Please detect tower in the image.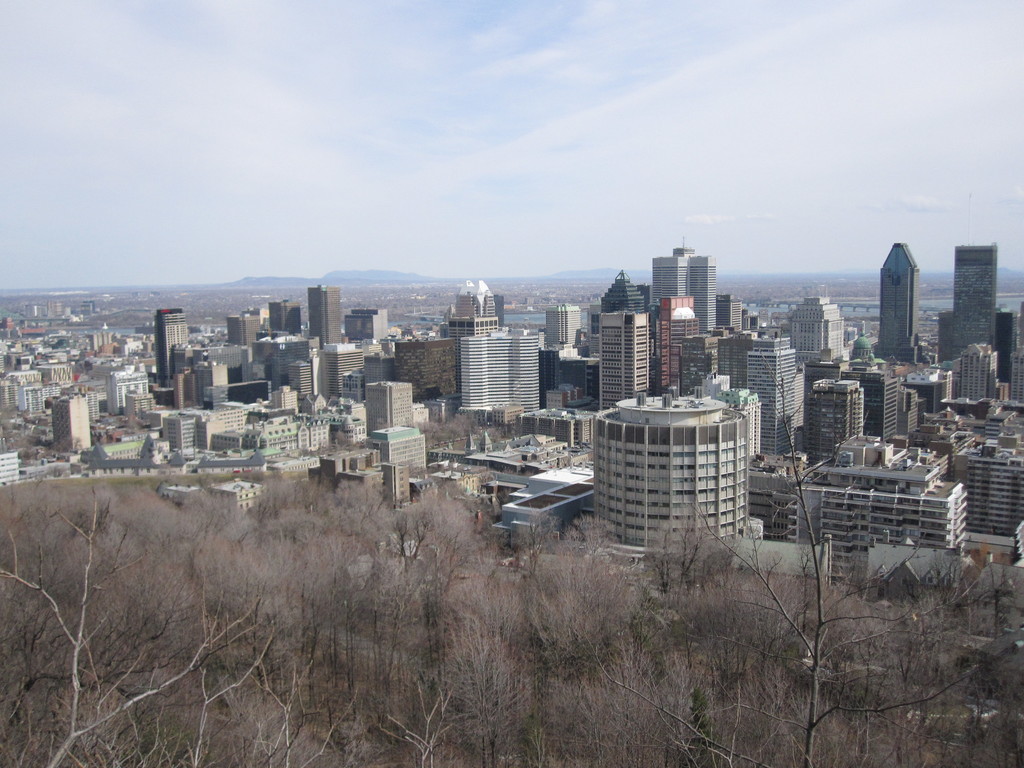
[52,390,92,452].
